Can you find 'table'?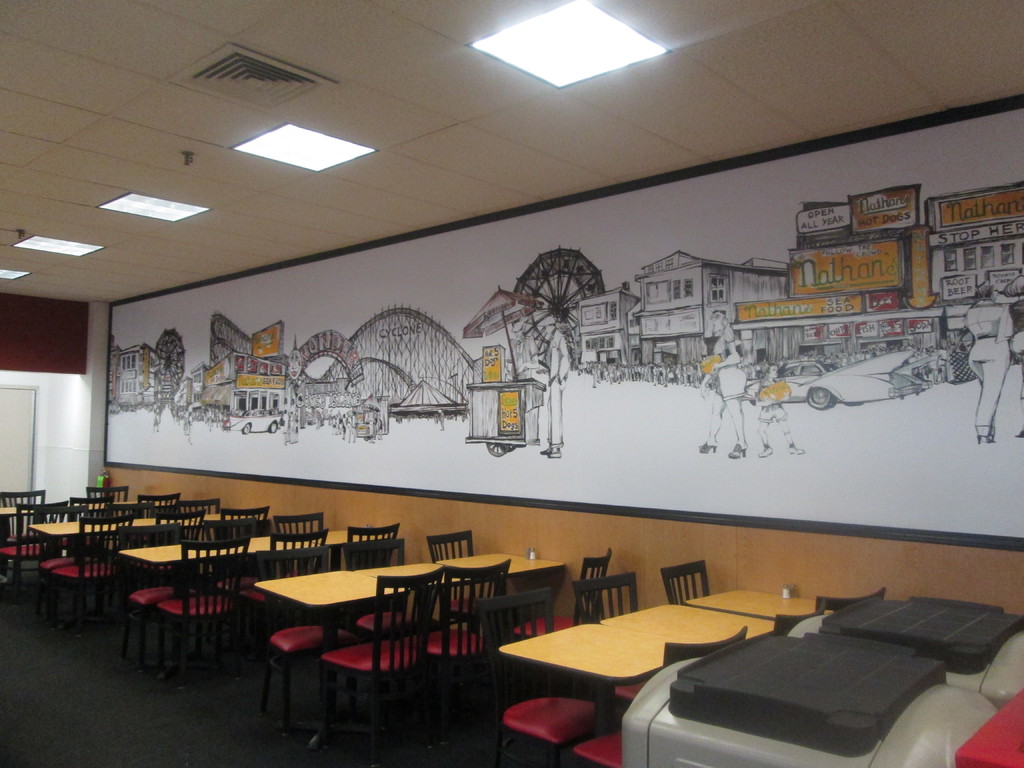
Yes, bounding box: l=499, t=624, r=666, b=740.
